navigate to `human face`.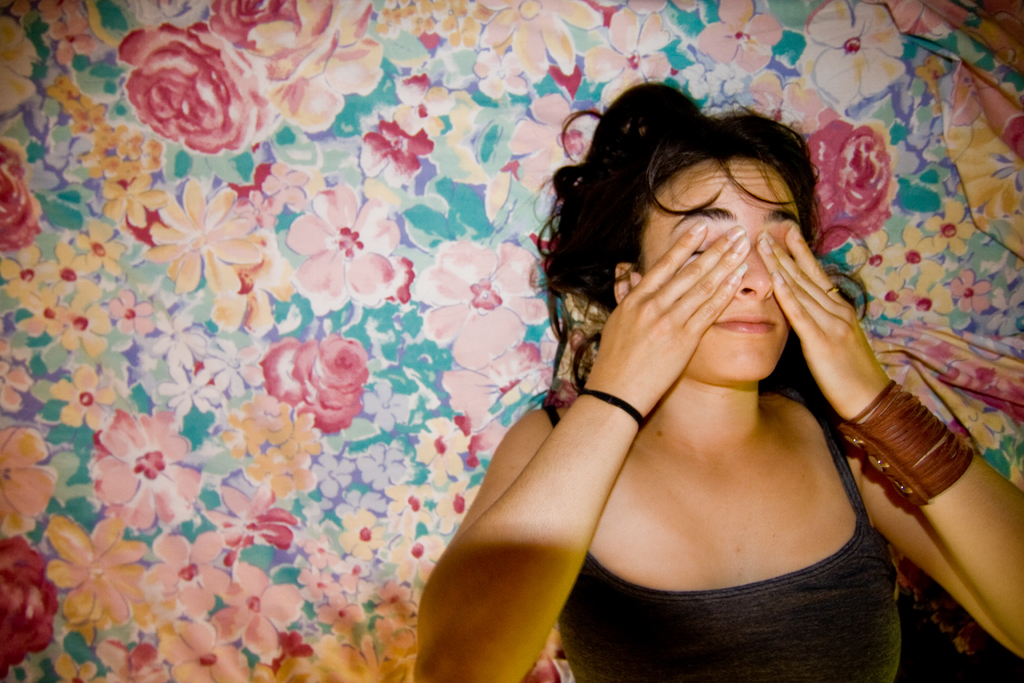
Navigation target: crop(639, 164, 803, 383).
